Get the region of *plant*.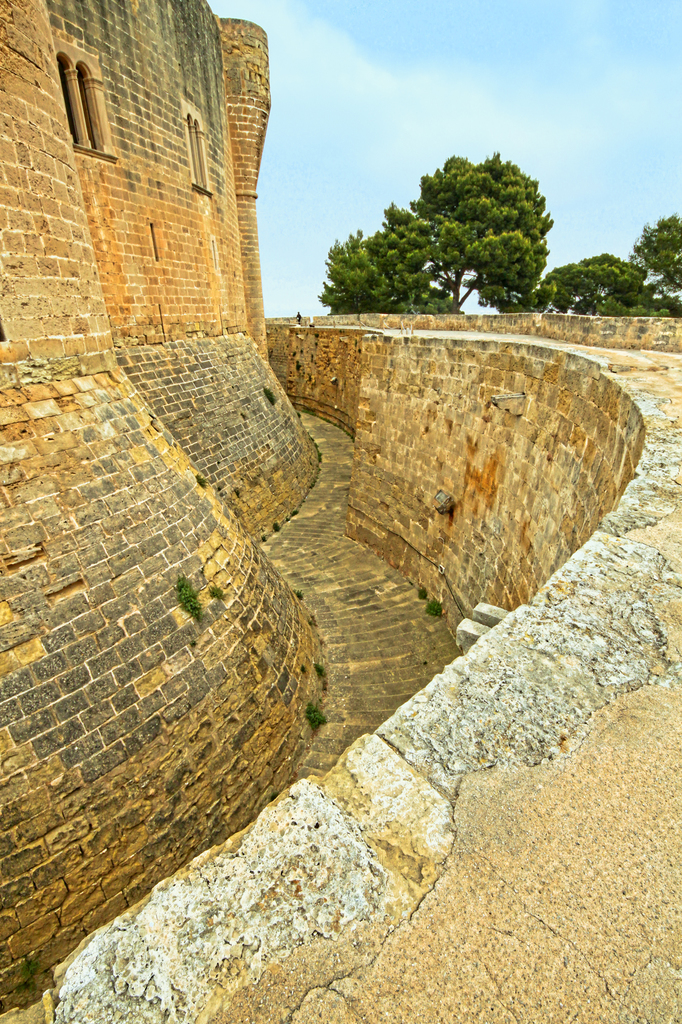
x1=428 y1=595 x2=443 y2=614.
